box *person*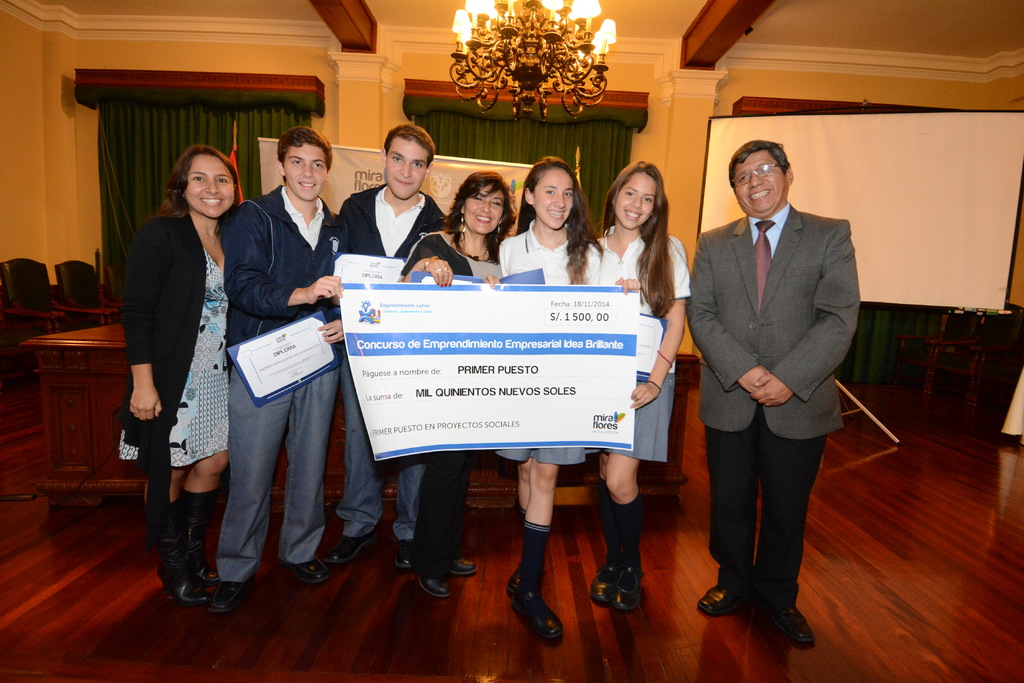
{"left": 596, "top": 159, "right": 689, "bottom": 612}
